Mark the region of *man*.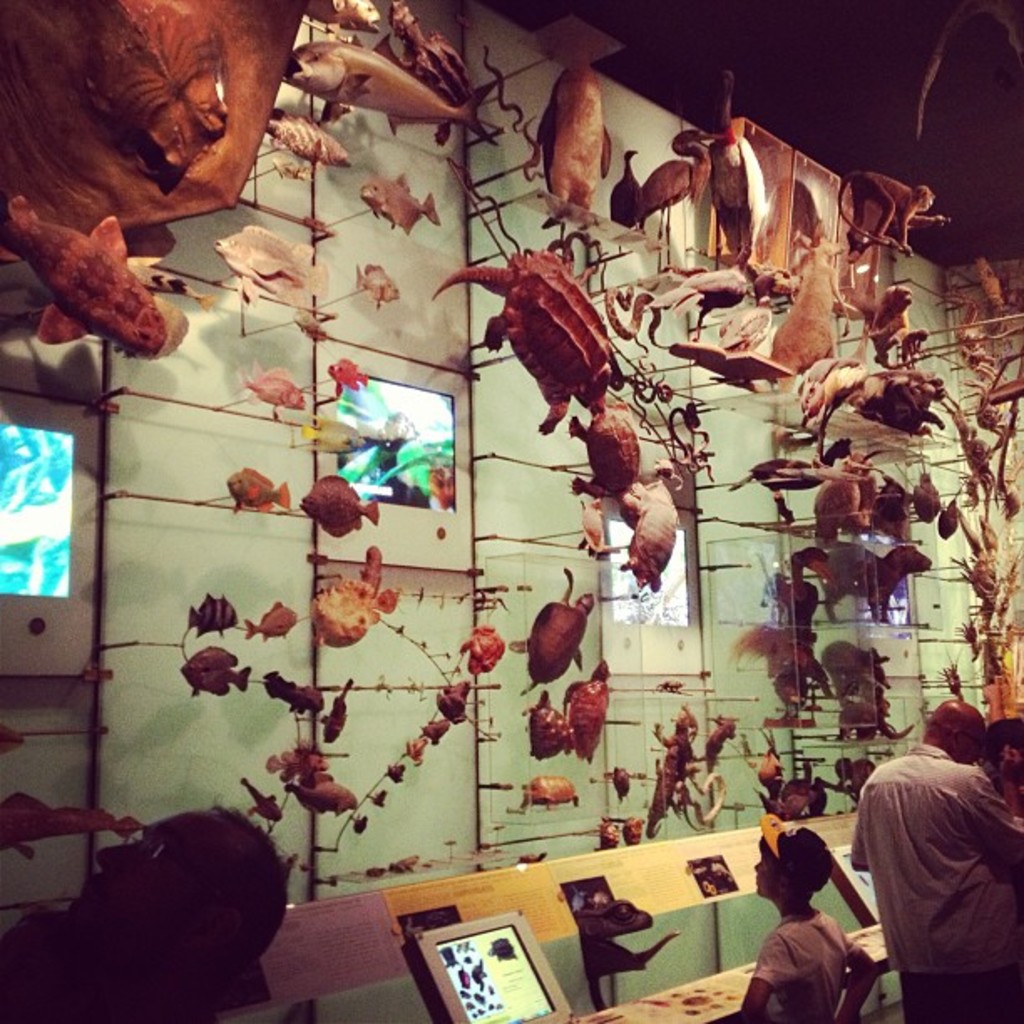
Region: box(865, 701, 1023, 1009).
